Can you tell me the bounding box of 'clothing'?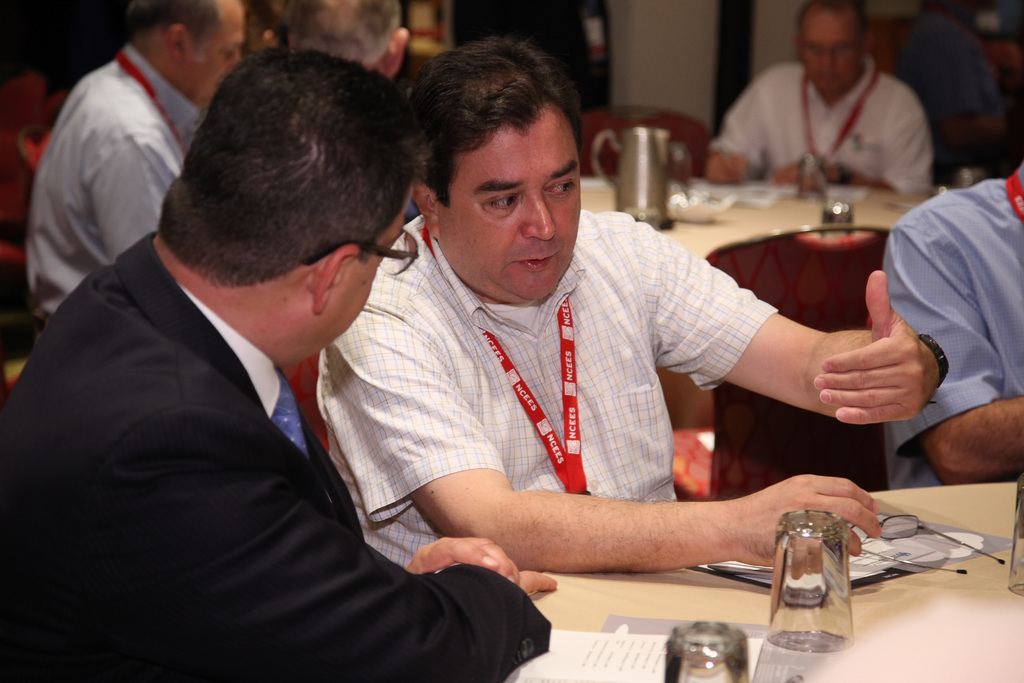
[left=1, top=234, right=556, bottom=682].
